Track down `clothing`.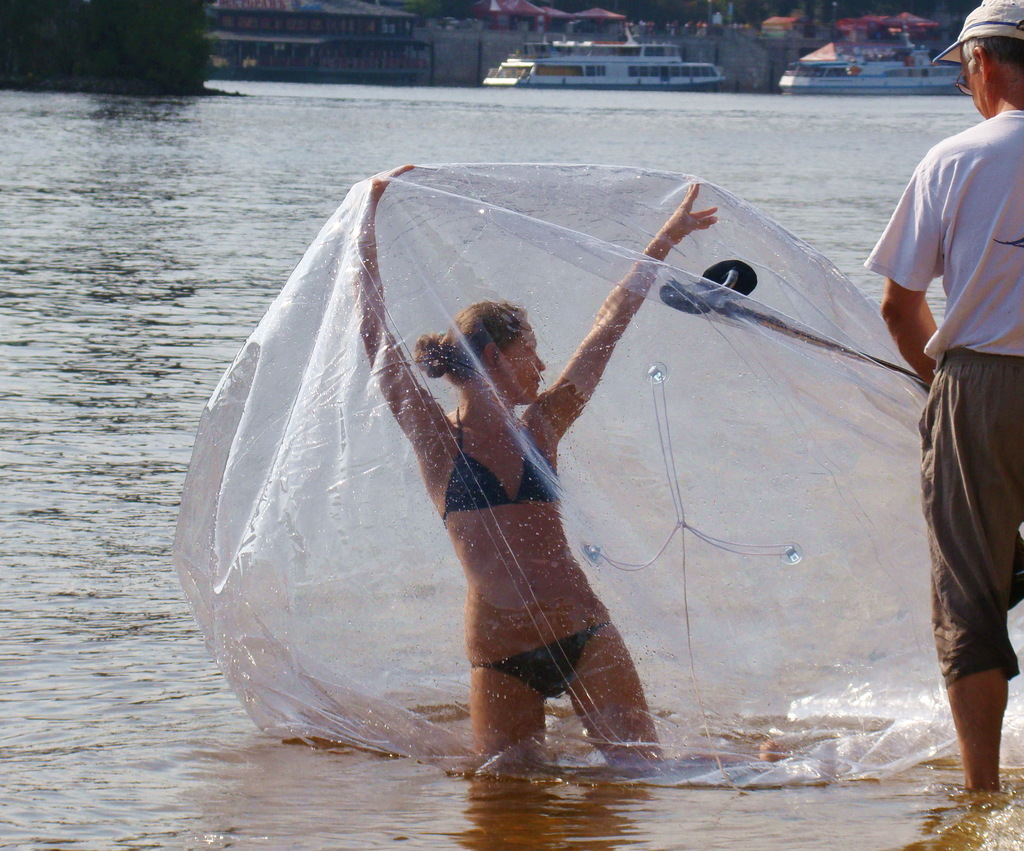
Tracked to region(858, 100, 1023, 686).
